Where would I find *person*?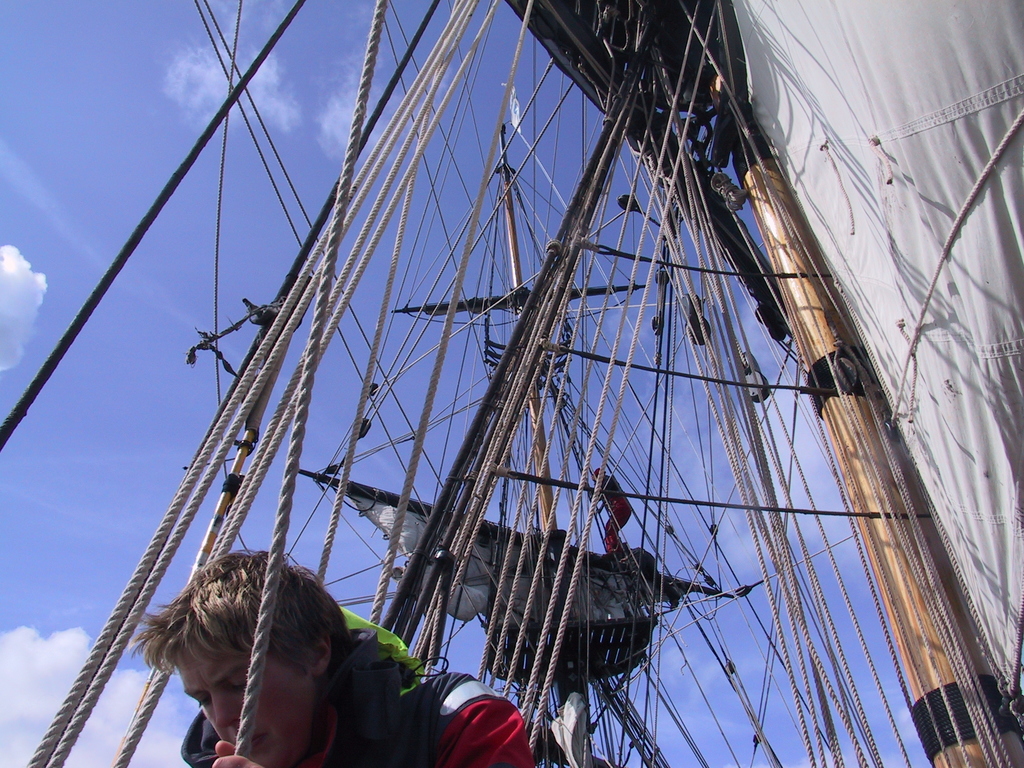
At (583, 458, 636, 558).
